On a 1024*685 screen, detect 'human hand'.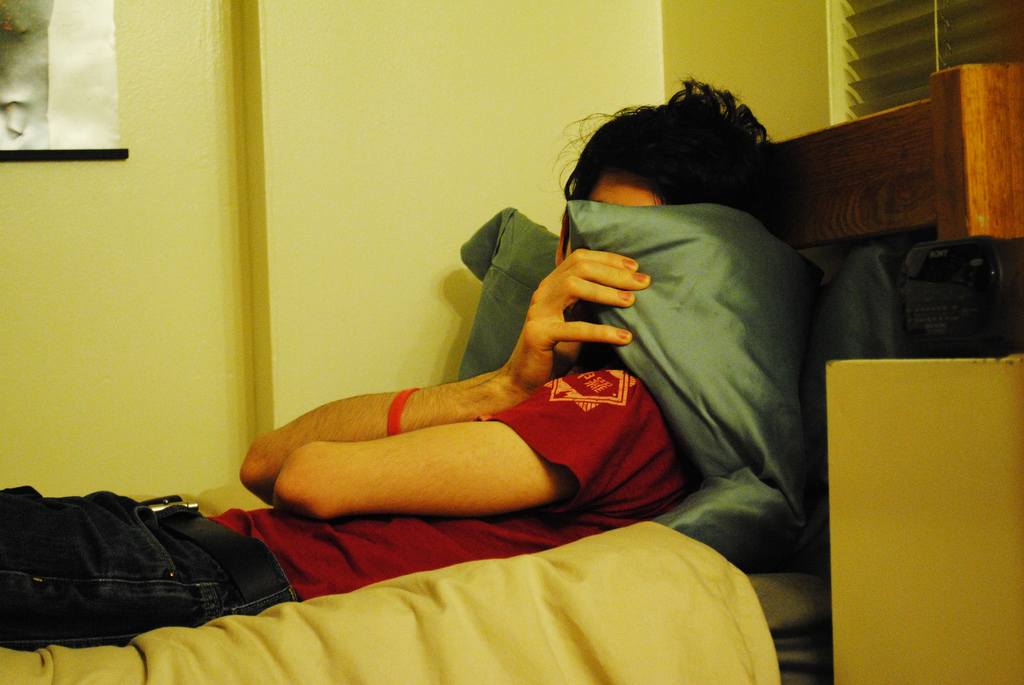
BBox(469, 247, 639, 403).
